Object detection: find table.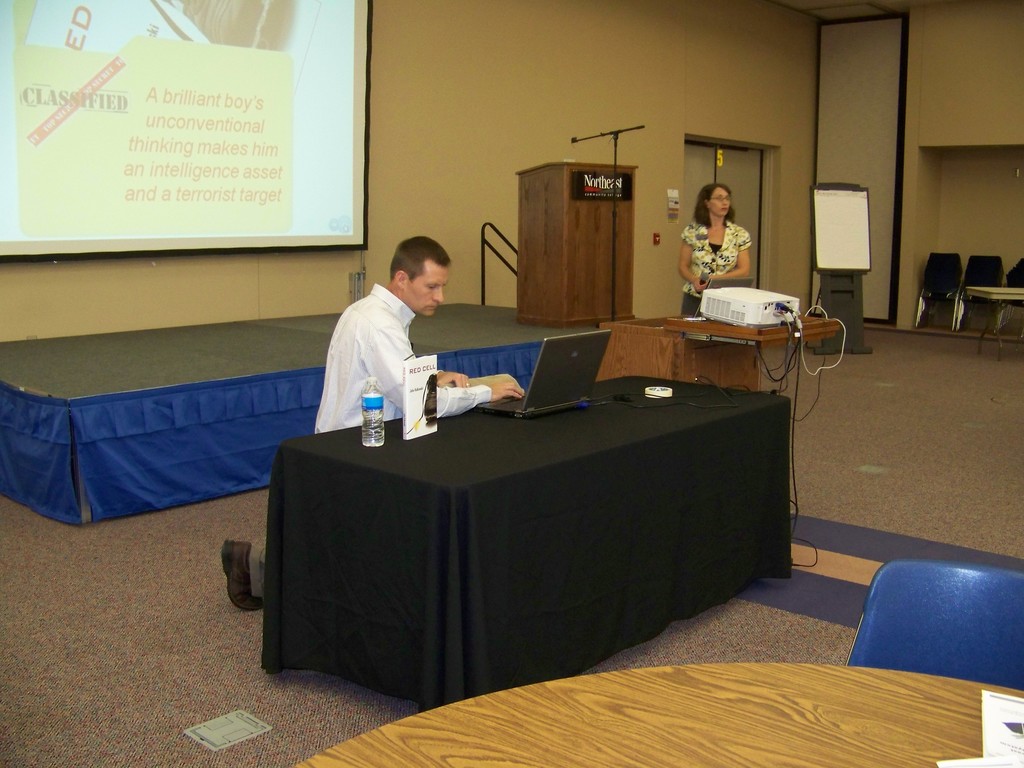
x1=287 y1=662 x2=1023 y2=767.
